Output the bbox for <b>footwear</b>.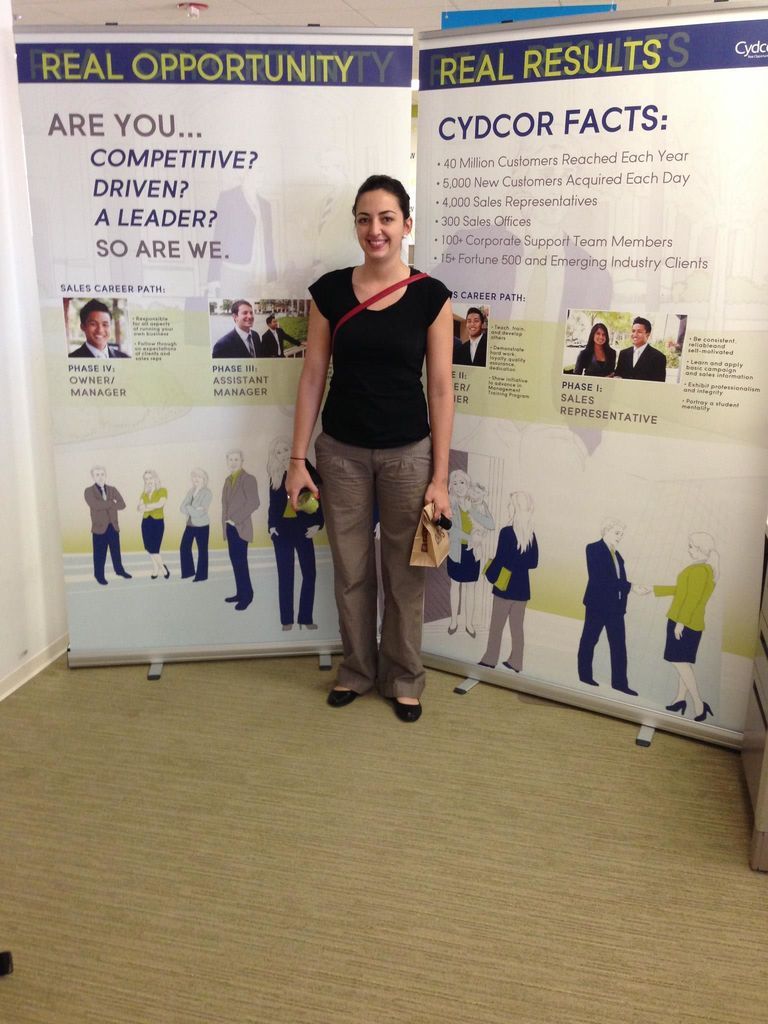
[663, 698, 688, 714].
